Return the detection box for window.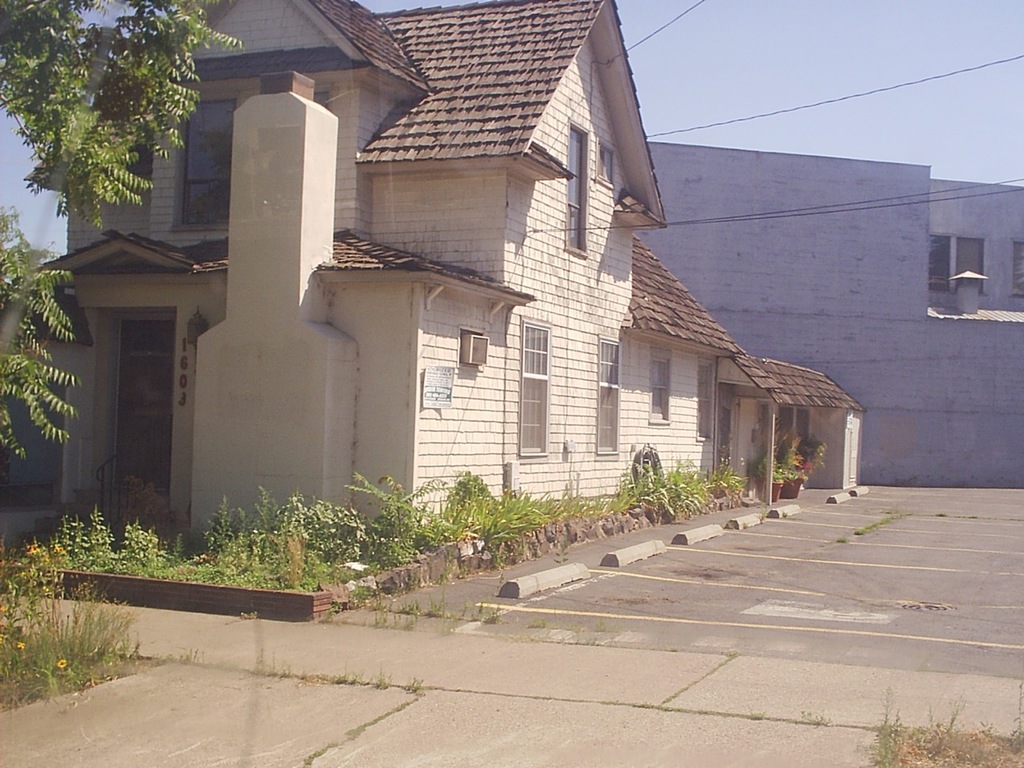
929,234,954,293.
